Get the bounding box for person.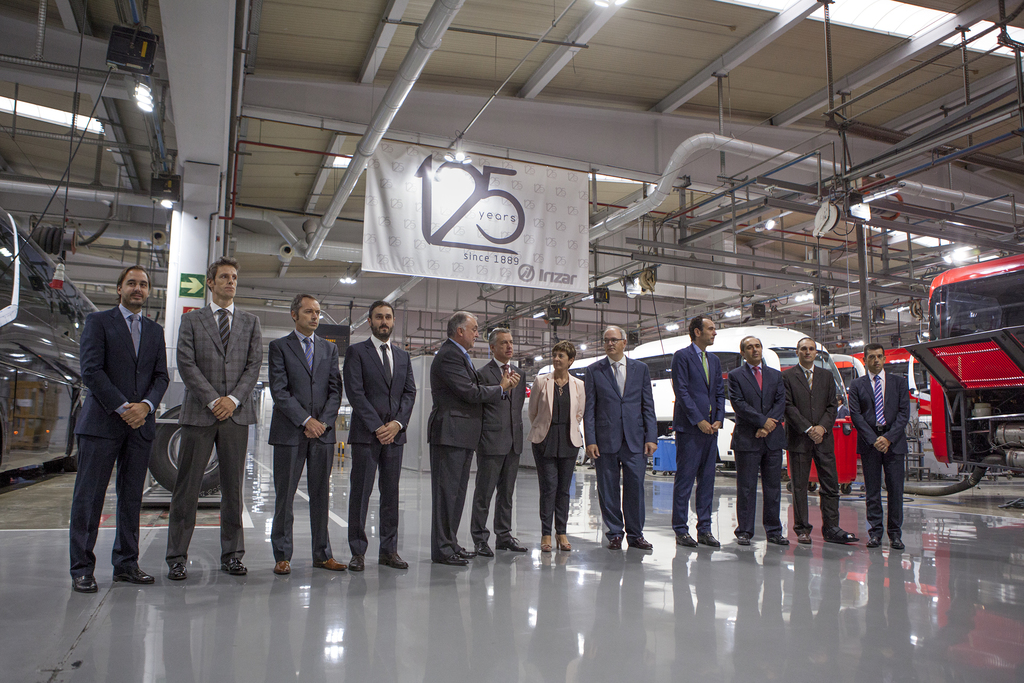
box(483, 347, 605, 558).
